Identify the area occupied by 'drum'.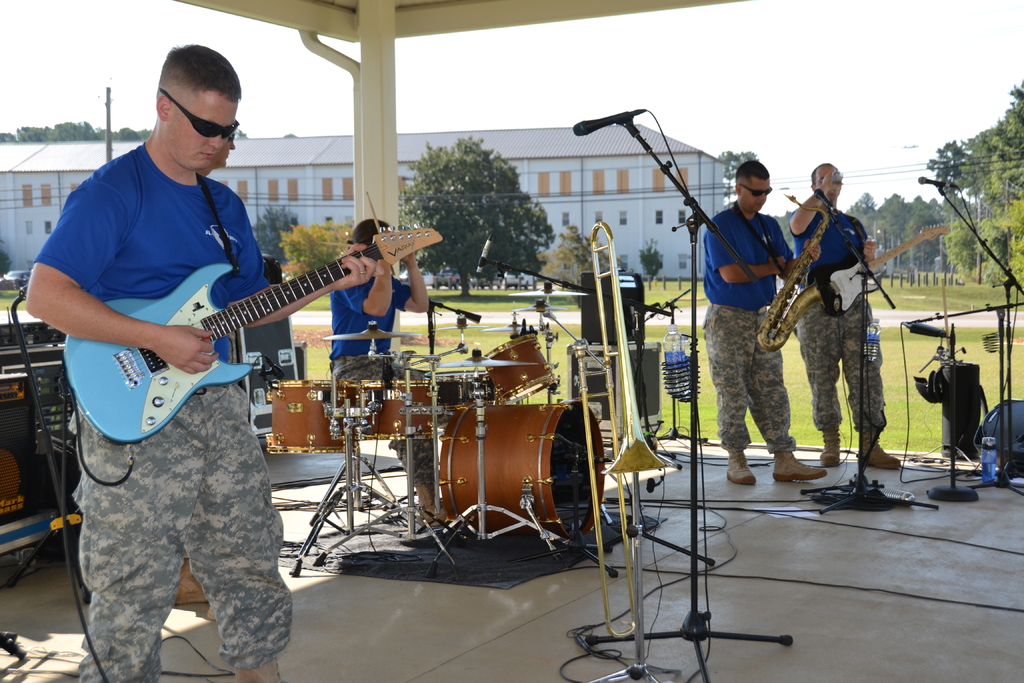
Area: [x1=485, y1=332, x2=559, y2=403].
